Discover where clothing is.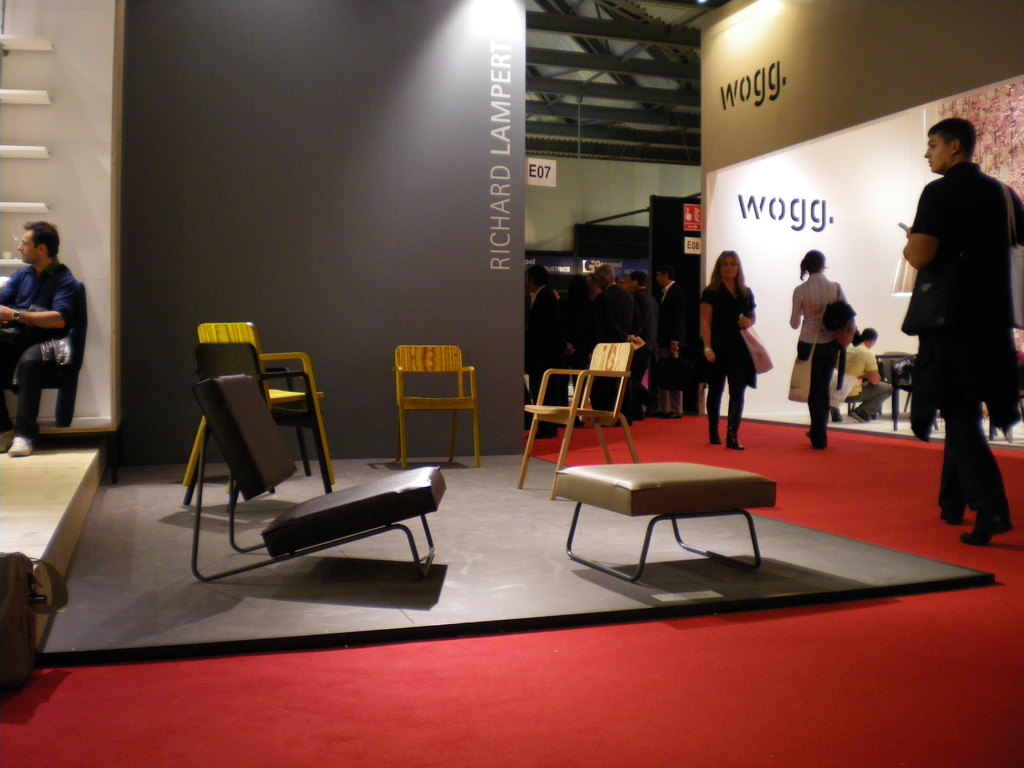
Discovered at {"x1": 788, "y1": 268, "x2": 854, "y2": 451}.
